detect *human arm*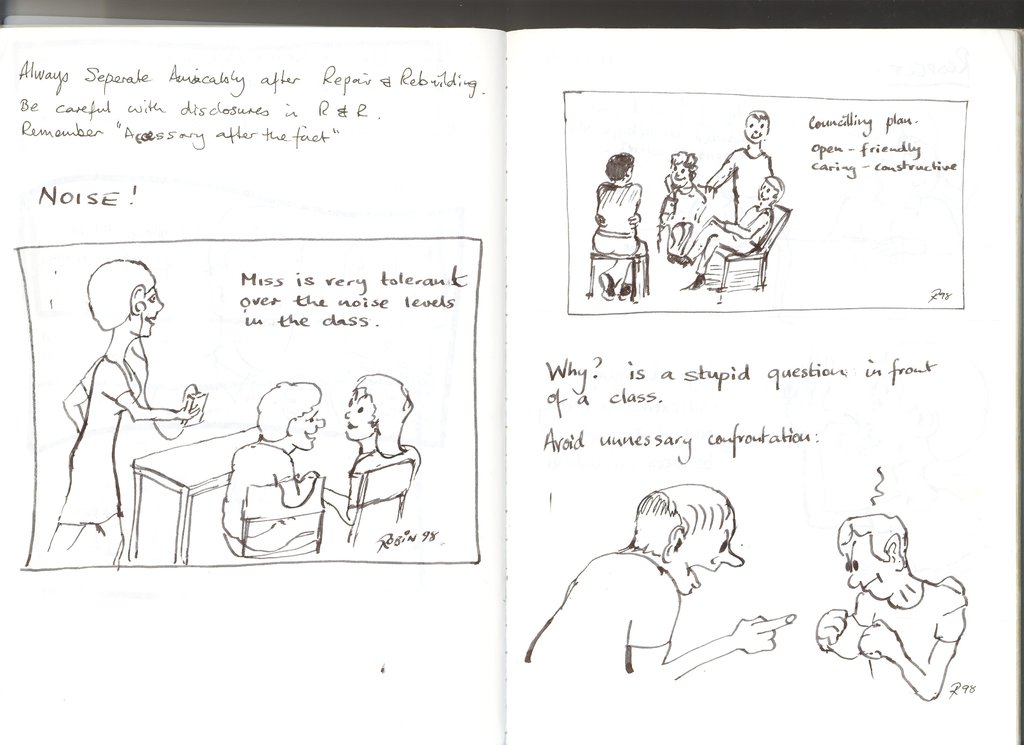
<bbox>698, 147, 735, 199</bbox>
